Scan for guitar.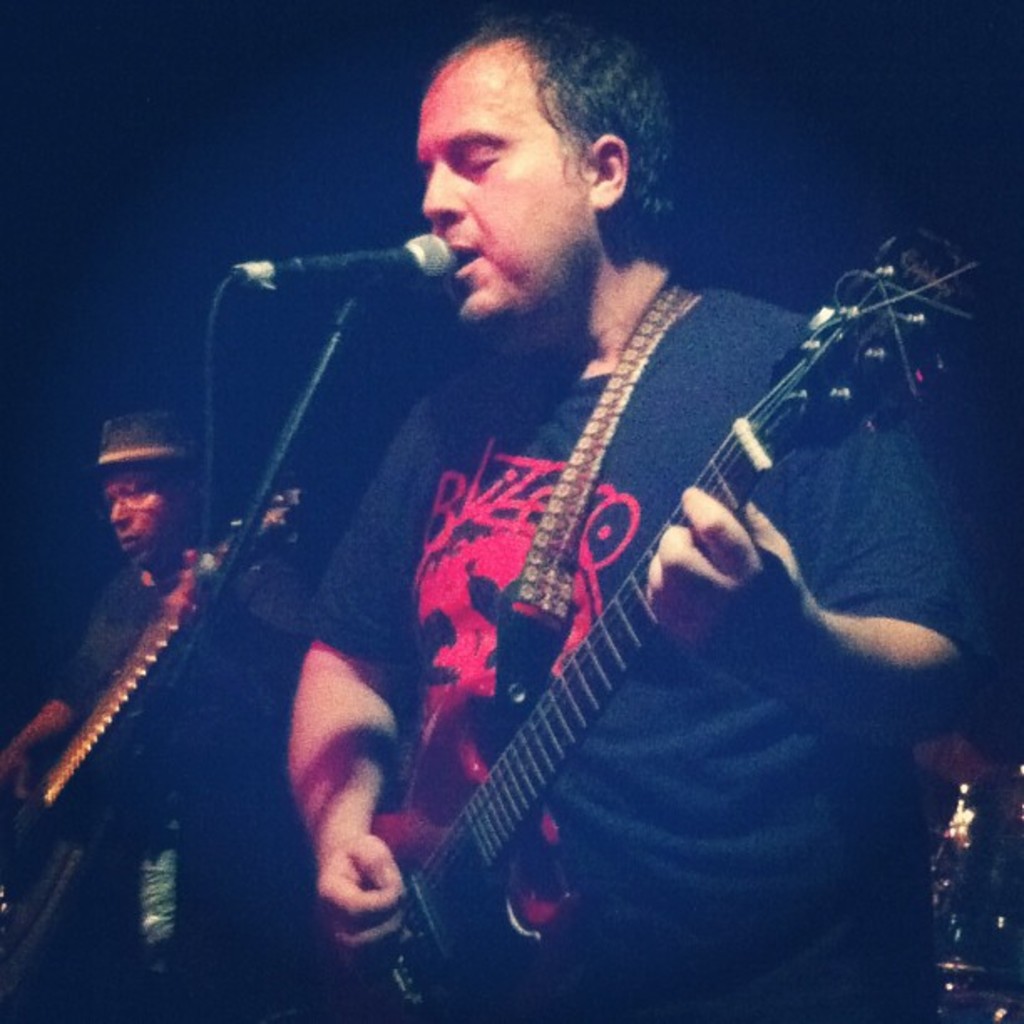
Scan result: [0, 487, 303, 999].
